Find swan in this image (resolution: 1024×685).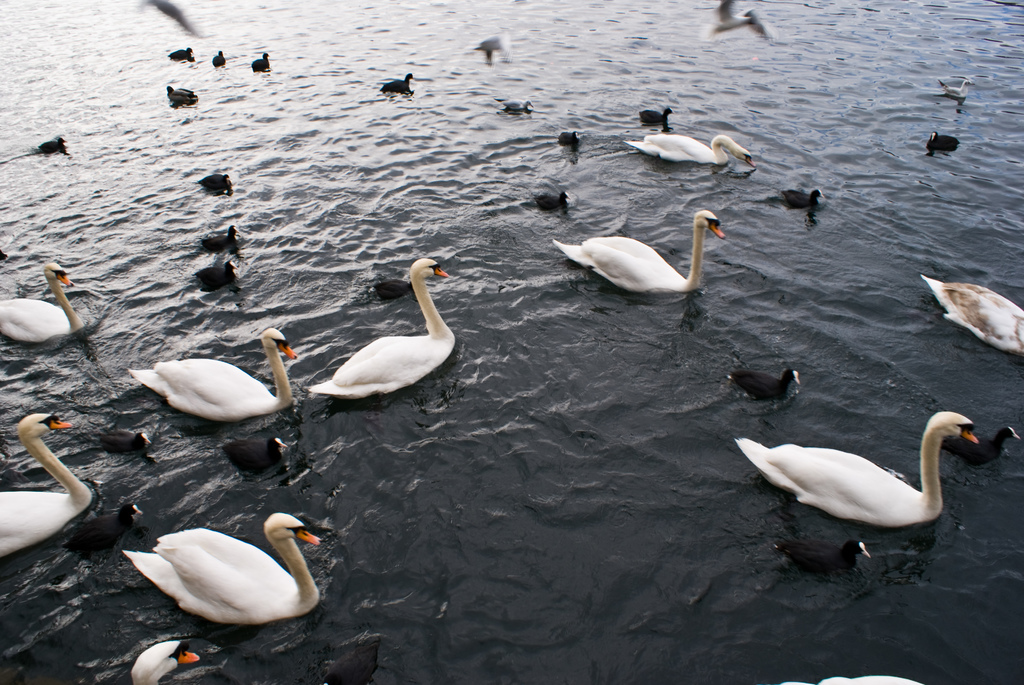
bbox=(934, 427, 1023, 464).
